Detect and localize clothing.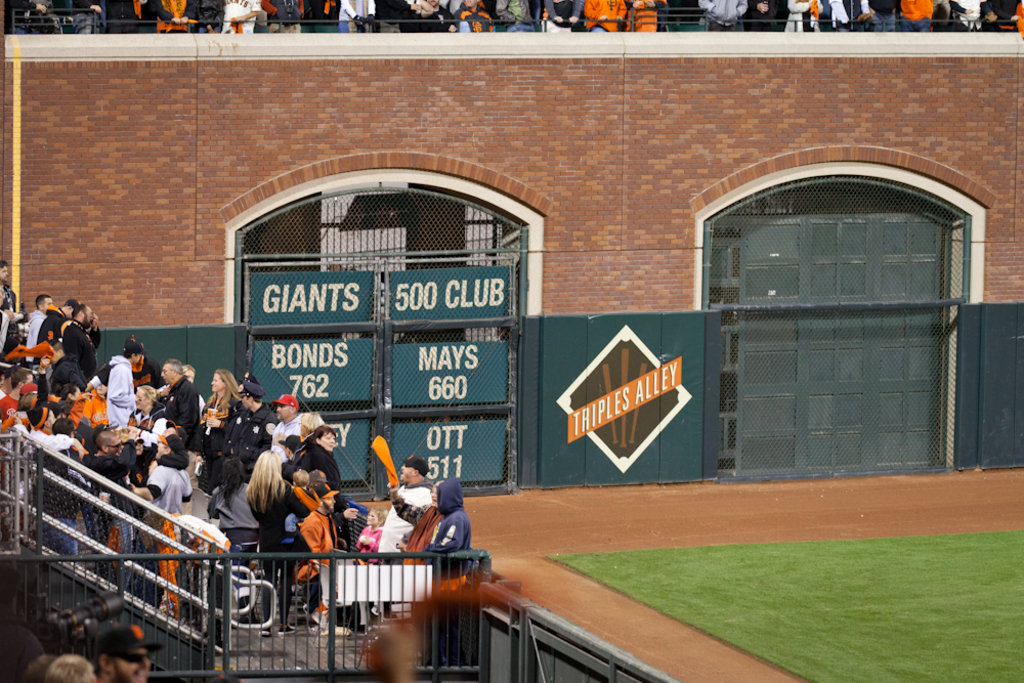
Localized at left=279, top=477, right=333, bottom=588.
